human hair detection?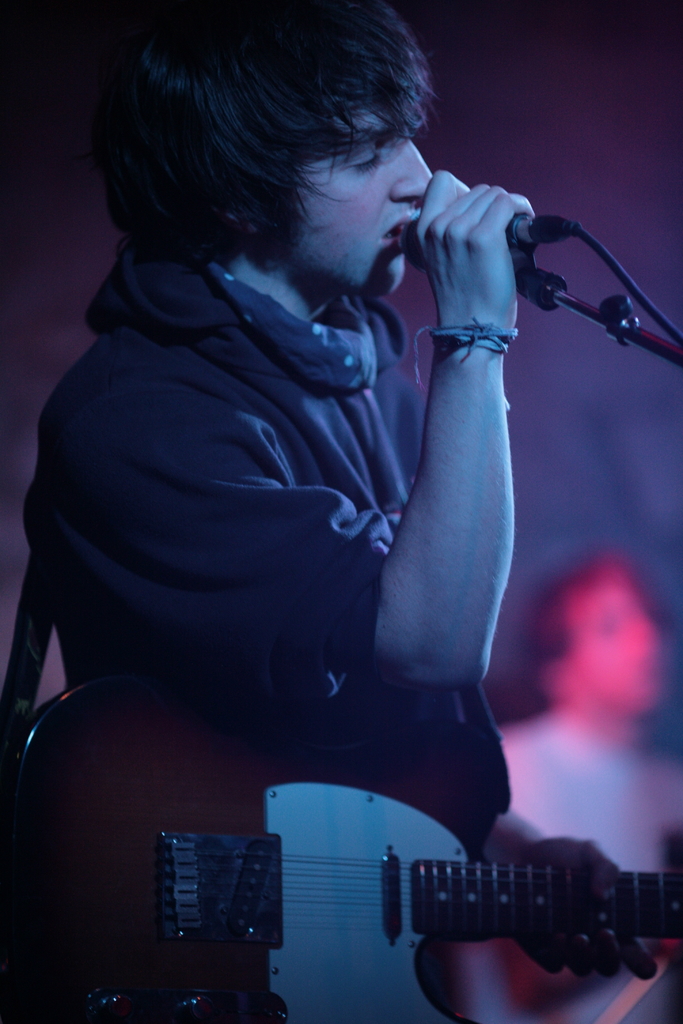
(507, 545, 623, 717)
